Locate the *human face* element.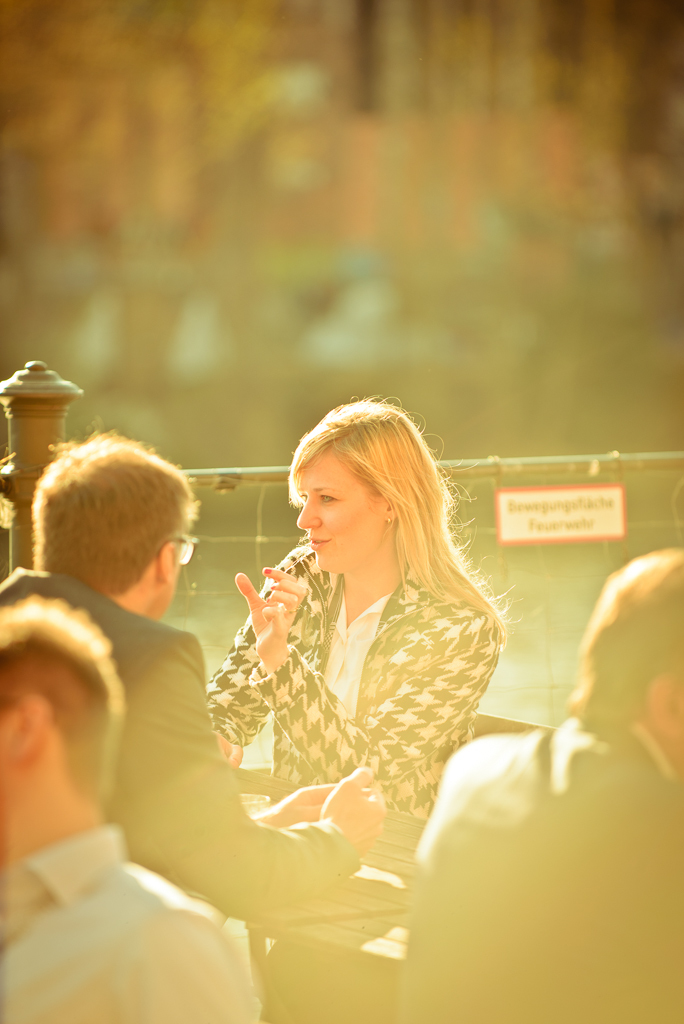
Element bbox: select_region(298, 459, 376, 576).
